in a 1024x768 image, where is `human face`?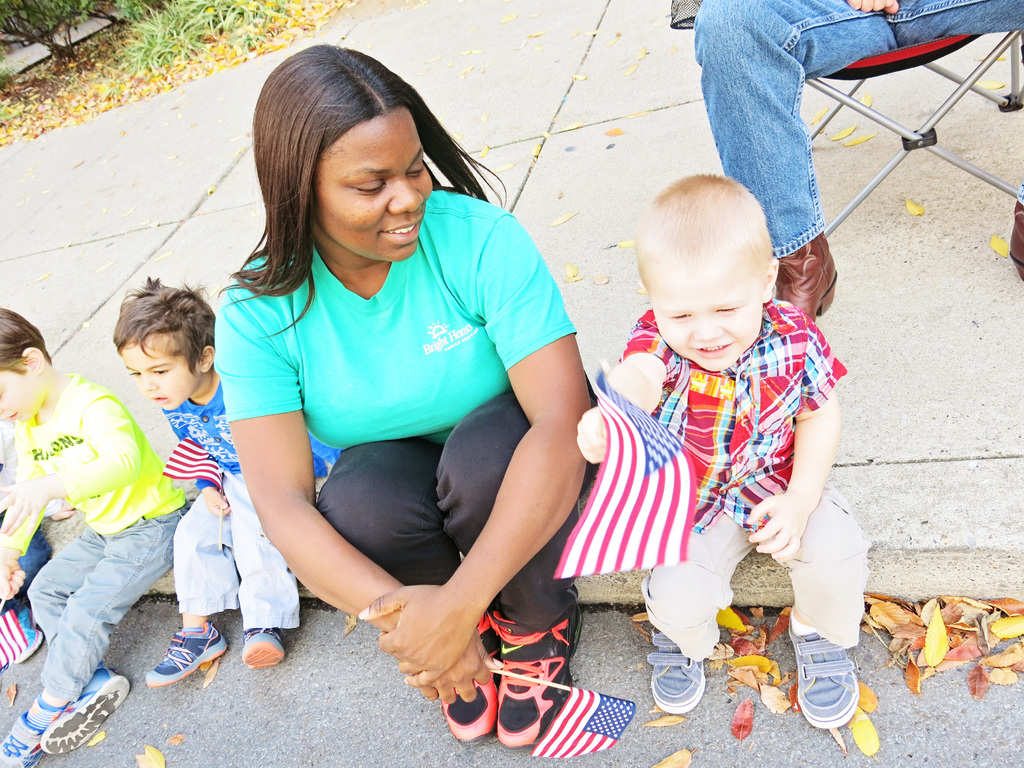
659 257 763 371.
